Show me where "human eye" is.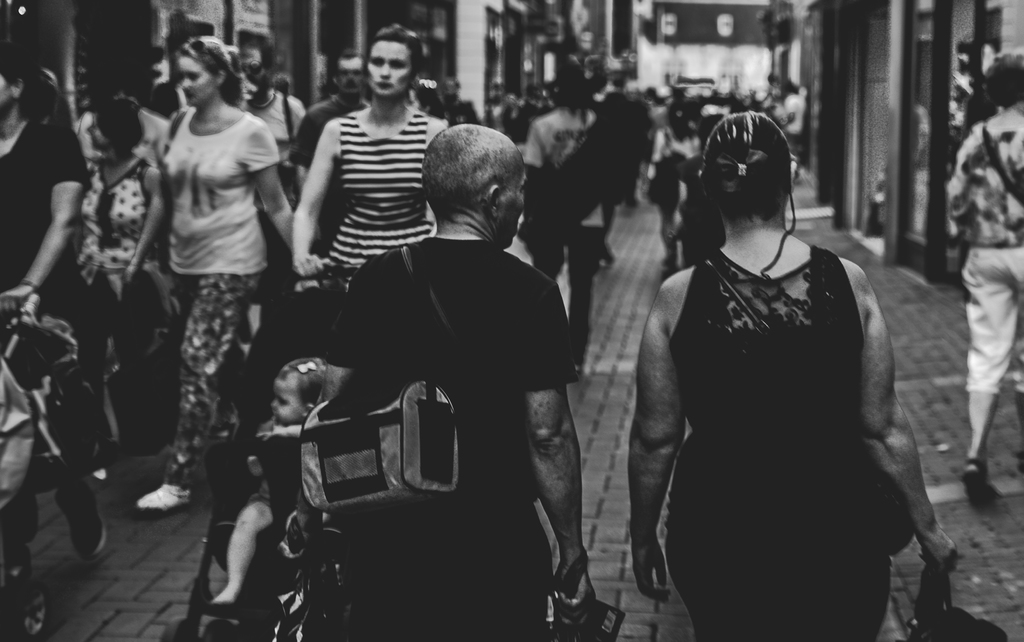
"human eye" is at 391:58:404:69.
